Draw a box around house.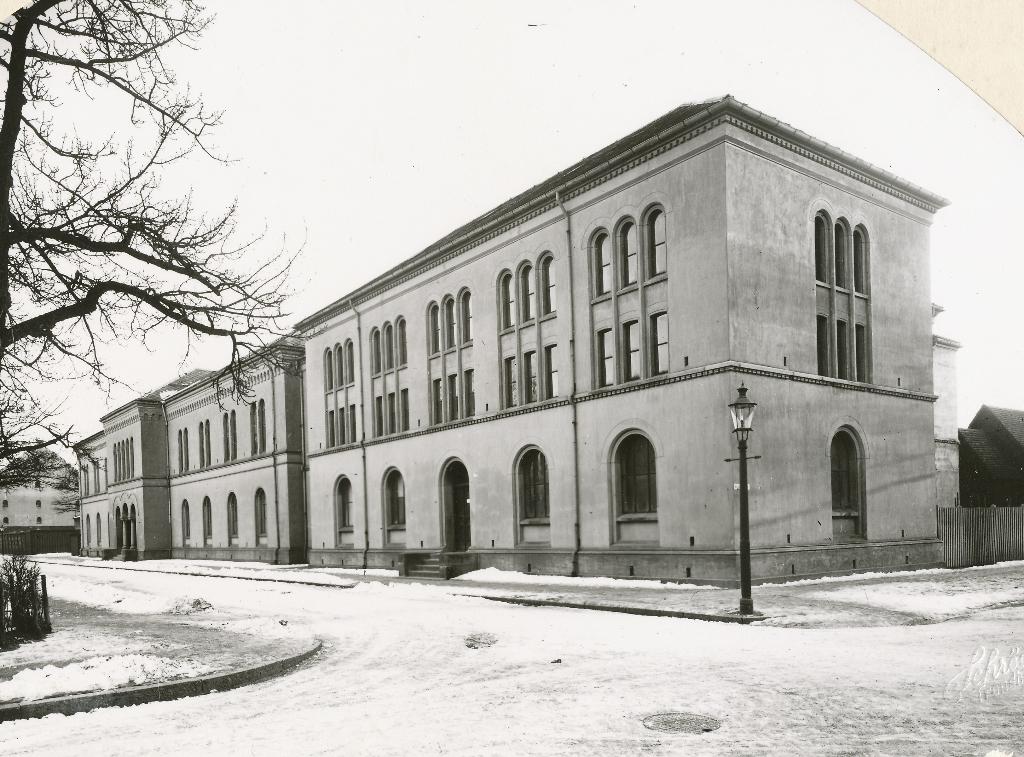
box(955, 403, 1023, 511).
